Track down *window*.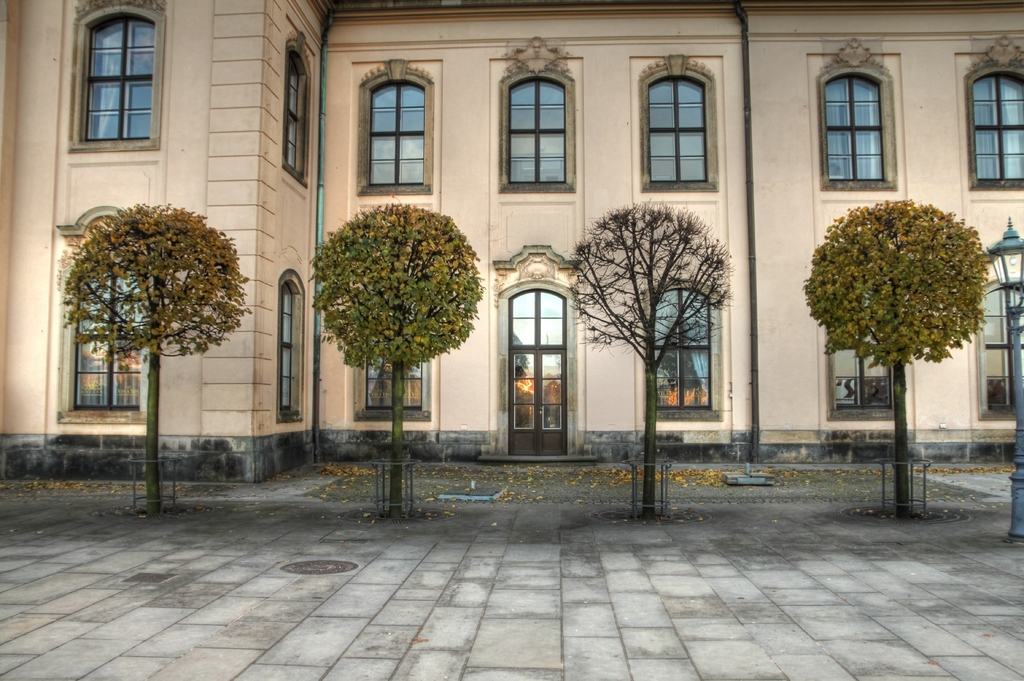
Tracked to rect(965, 72, 1023, 180).
